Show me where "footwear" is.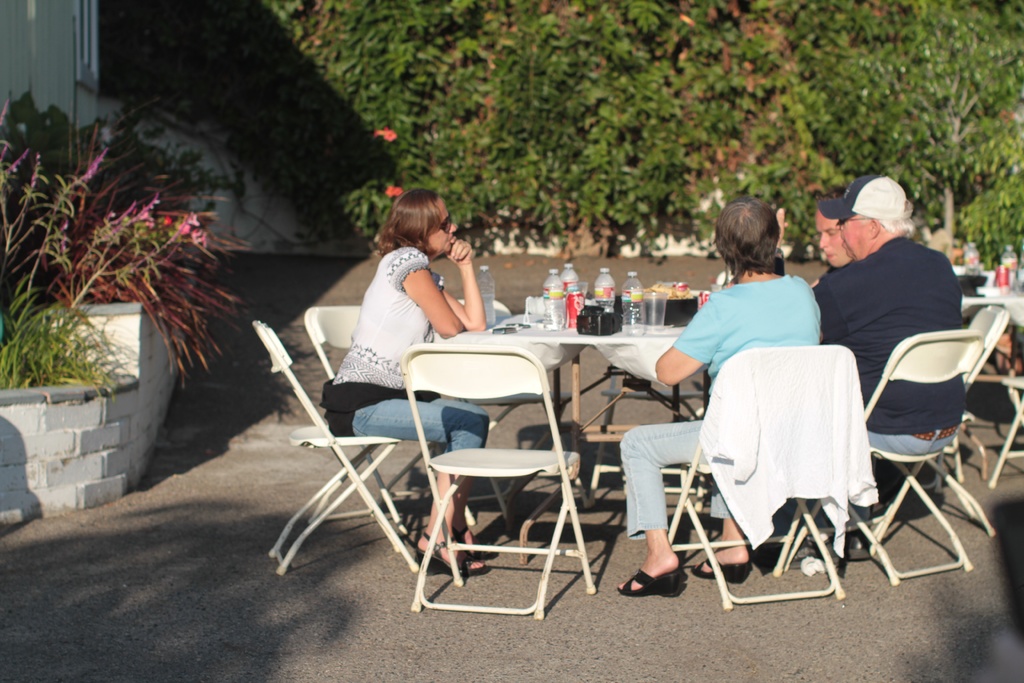
"footwear" is at {"left": 848, "top": 529, "right": 872, "bottom": 559}.
